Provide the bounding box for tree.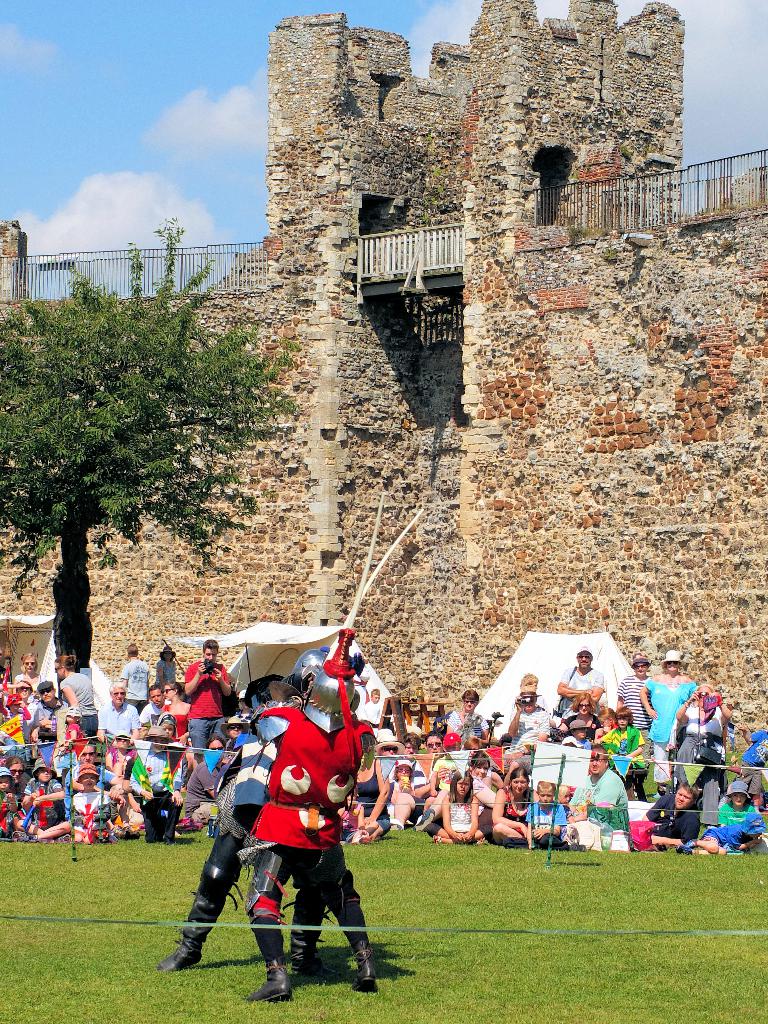
crop(15, 178, 342, 646).
